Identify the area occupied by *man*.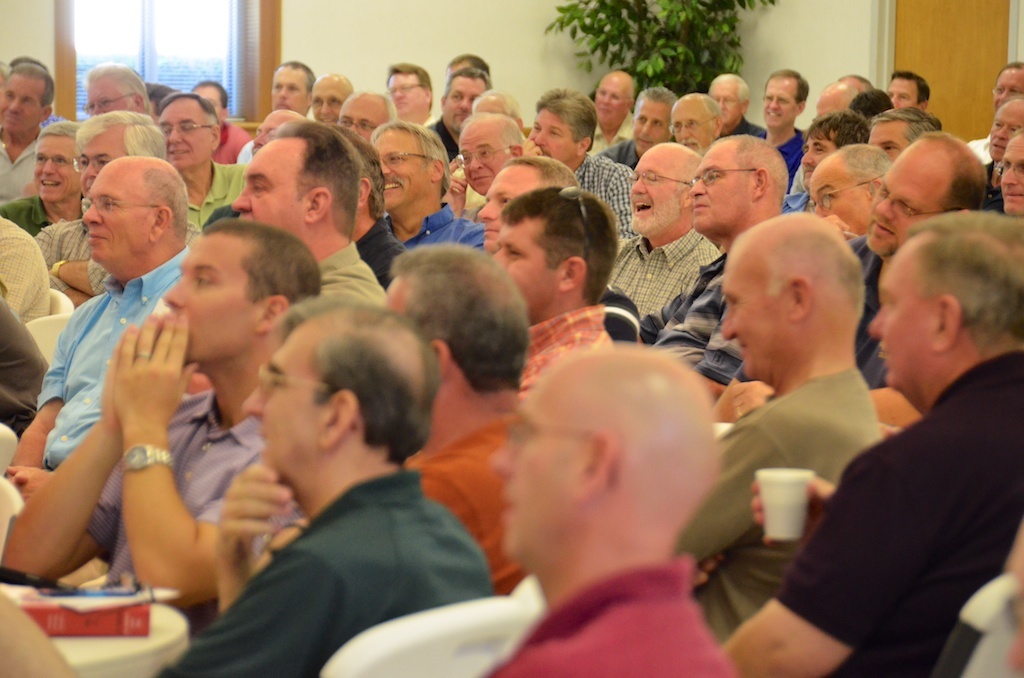
Area: [left=784, top=193, right=1015, bottom=675].
